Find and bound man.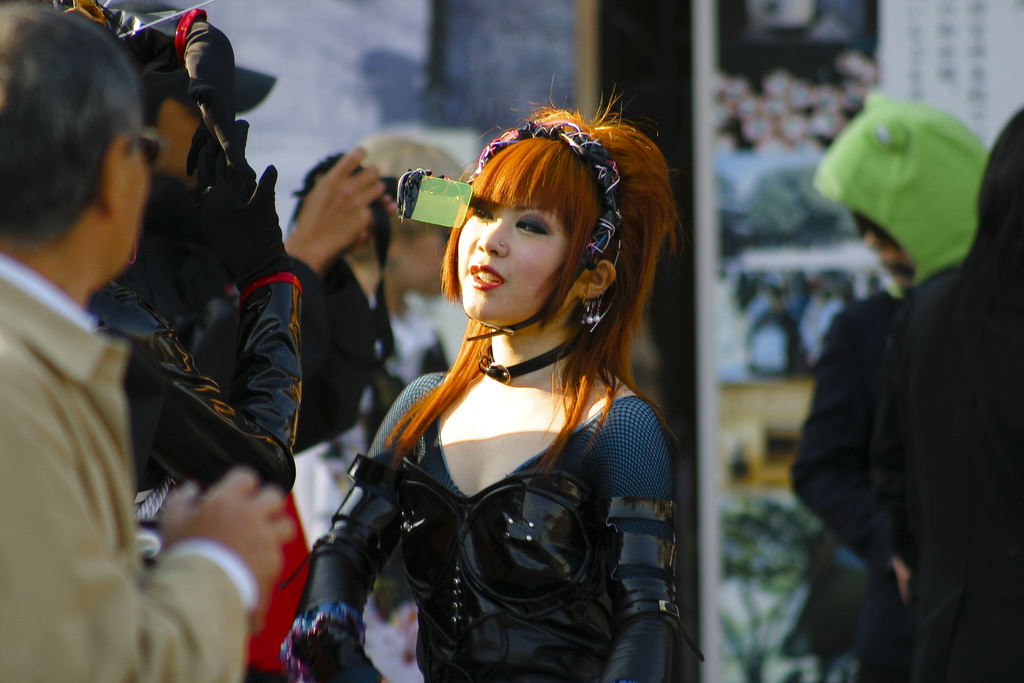
Bound: detection(788, 292, 905, 682).
